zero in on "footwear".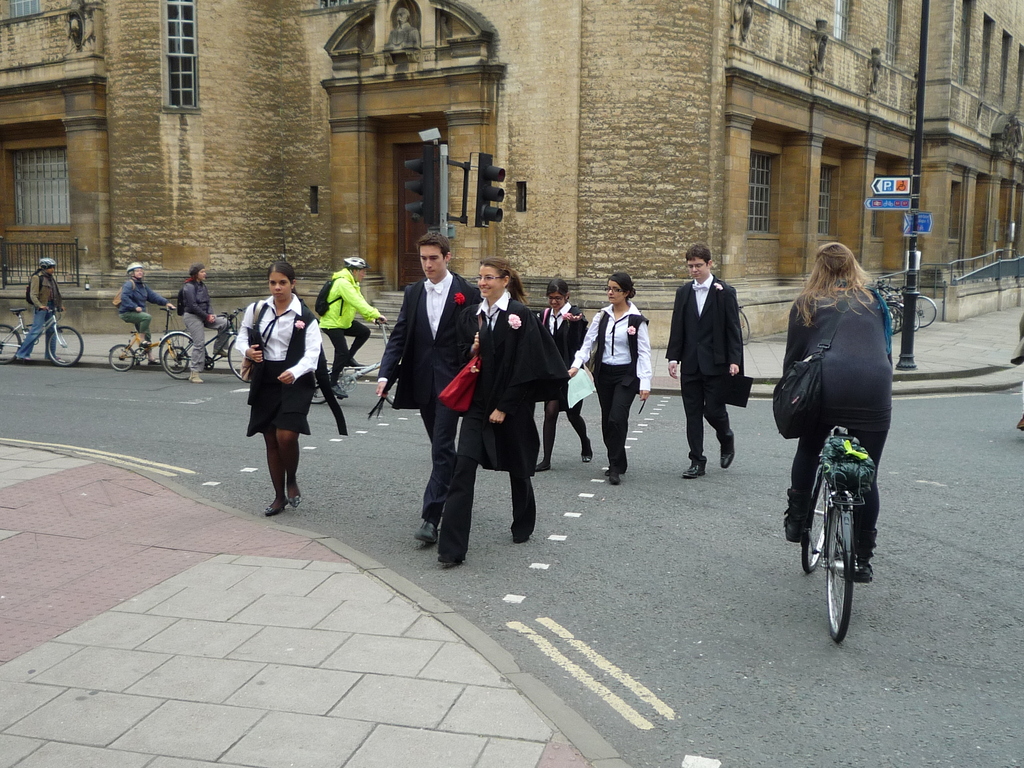
Zeroed in: x1=287, y1=486, x2=305, y2=509.
